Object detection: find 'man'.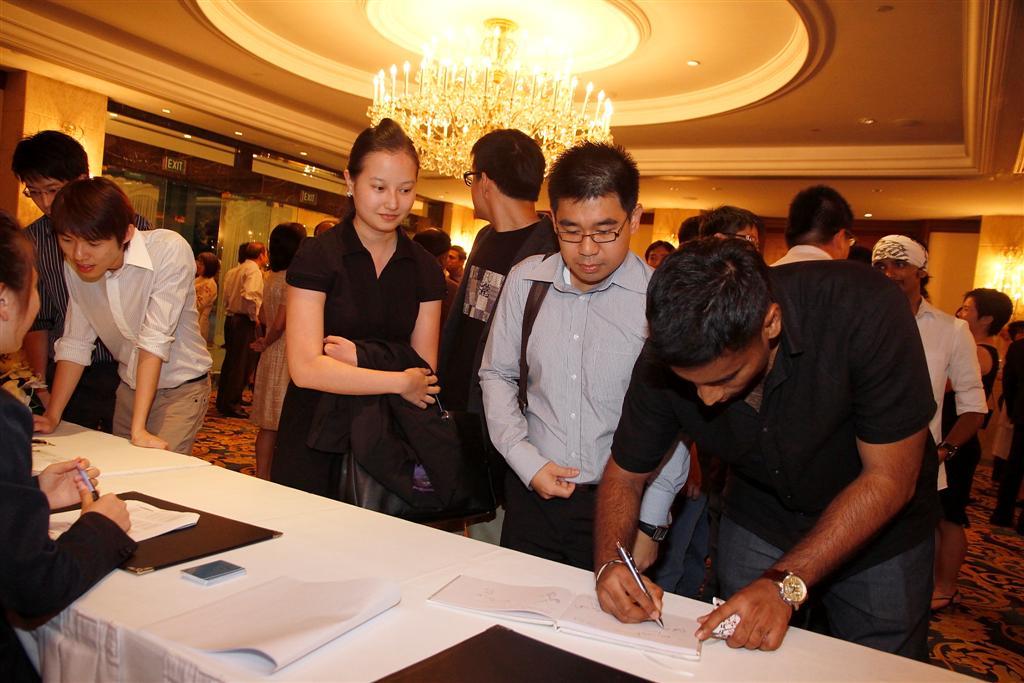
<region>412, 226, 464, 334</region>.
